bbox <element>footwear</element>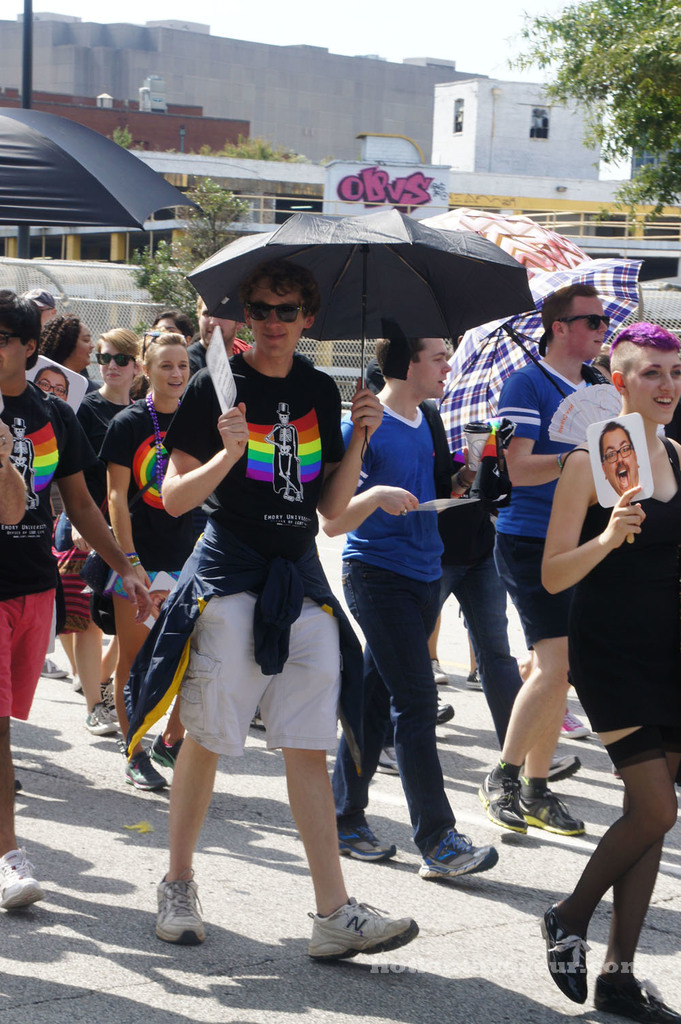
left=413, top=826, right=502, bottom=881
